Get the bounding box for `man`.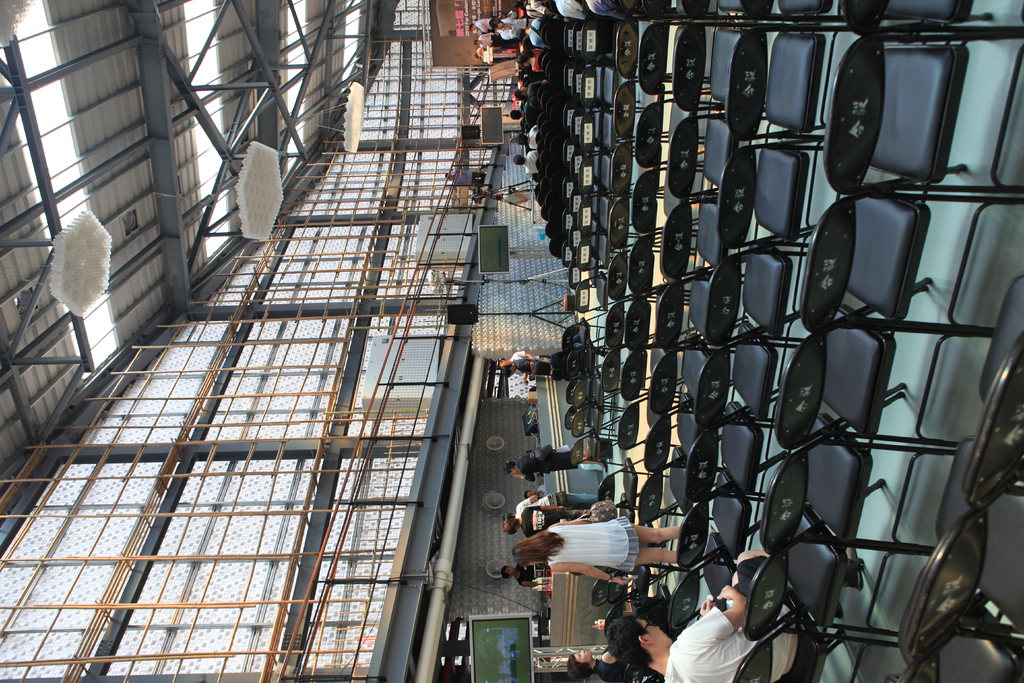
detection(468, 15, 493, 31).
